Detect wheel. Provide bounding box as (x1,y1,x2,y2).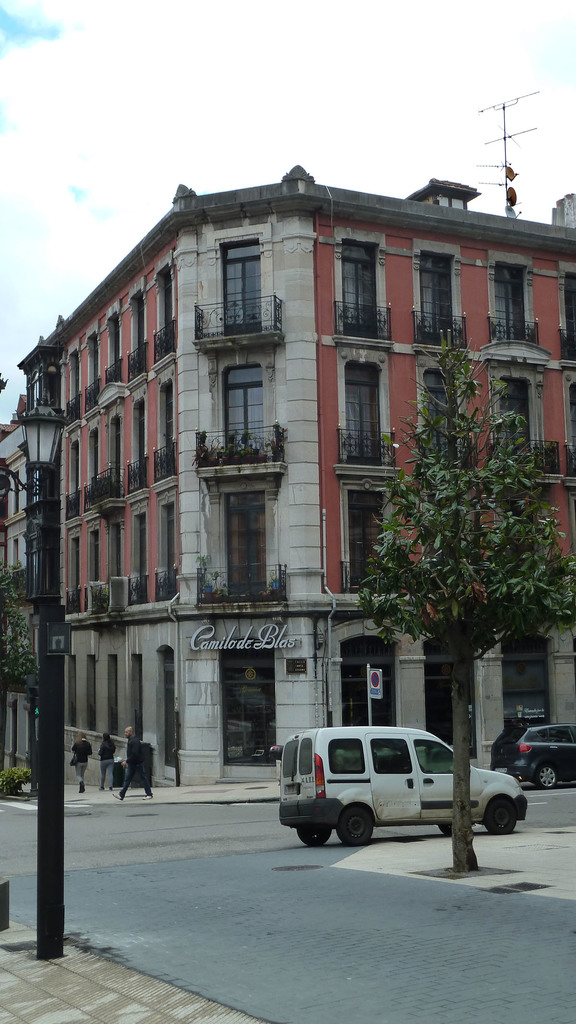
(536,765,557,789).
